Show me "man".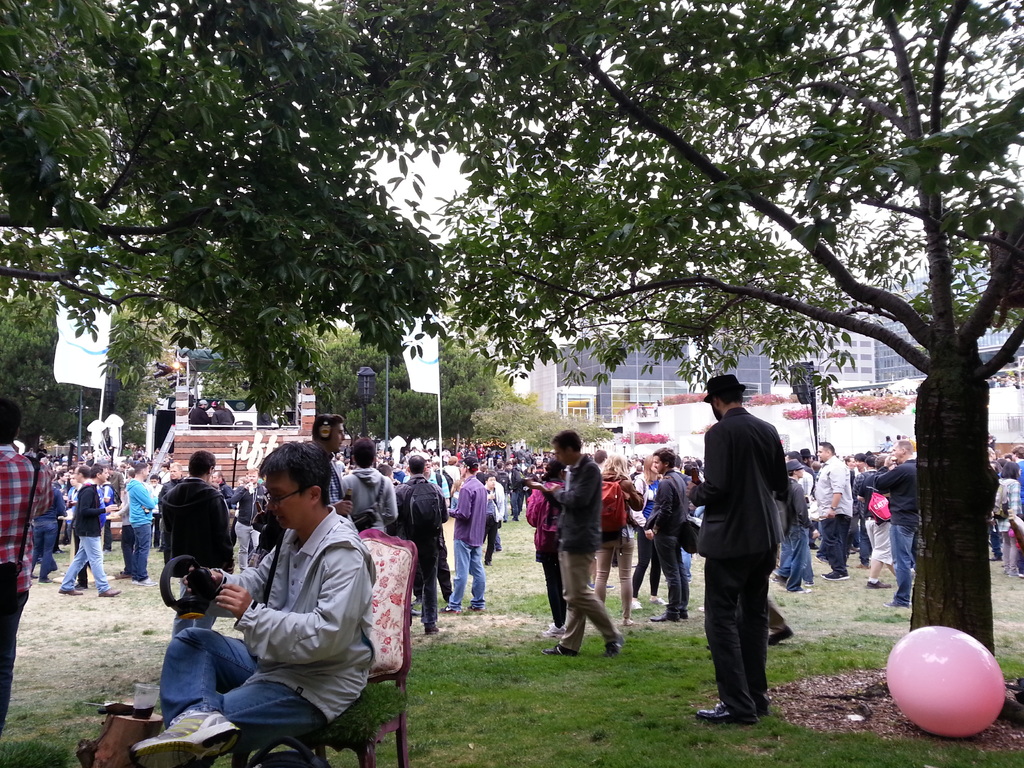
"man" is here: <bbox>810, 445, 849, 577</bbox>.
